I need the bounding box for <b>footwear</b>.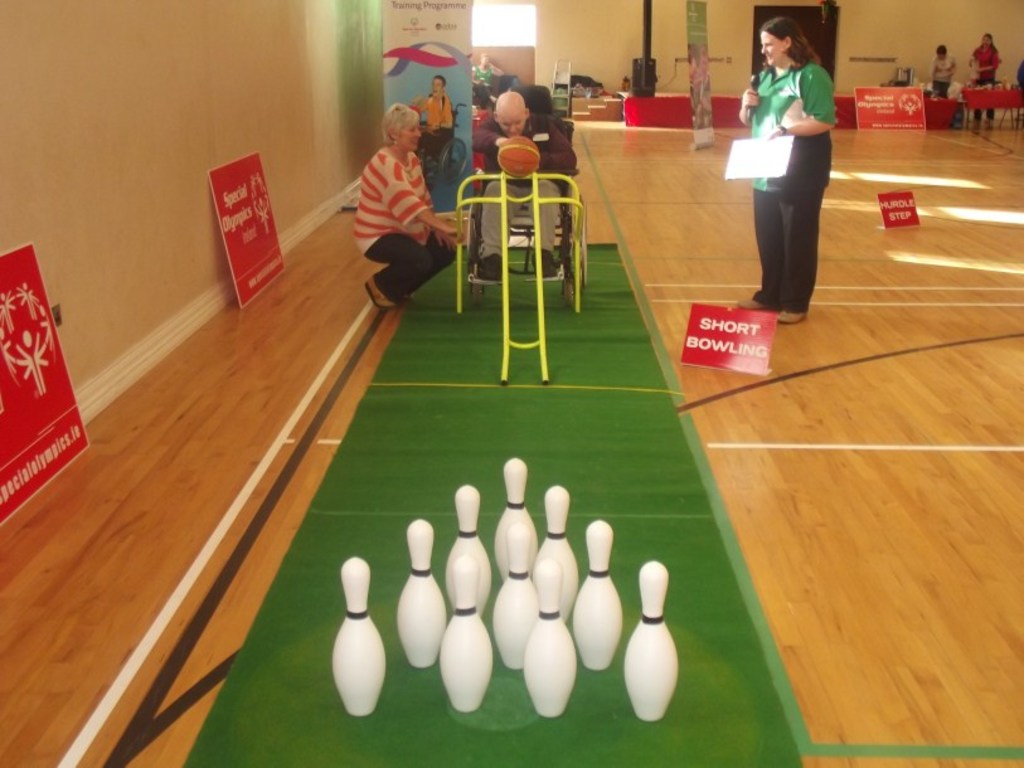
Here it is: rect(368, 280, 399, 308).
